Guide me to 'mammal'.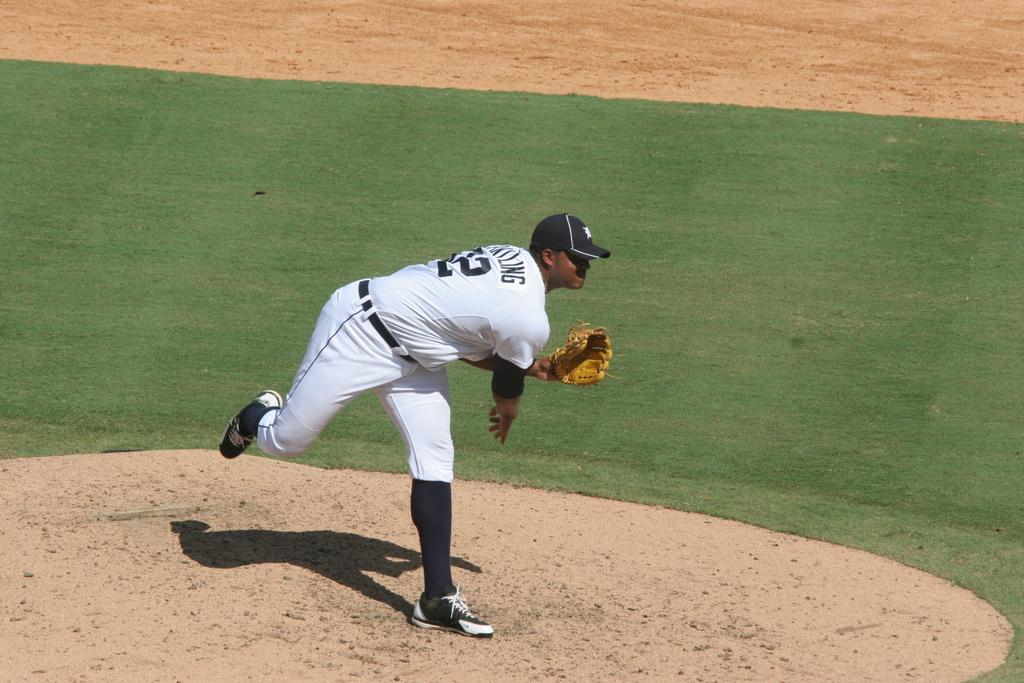
Guidance: rect(303, 216, 606, 610).
